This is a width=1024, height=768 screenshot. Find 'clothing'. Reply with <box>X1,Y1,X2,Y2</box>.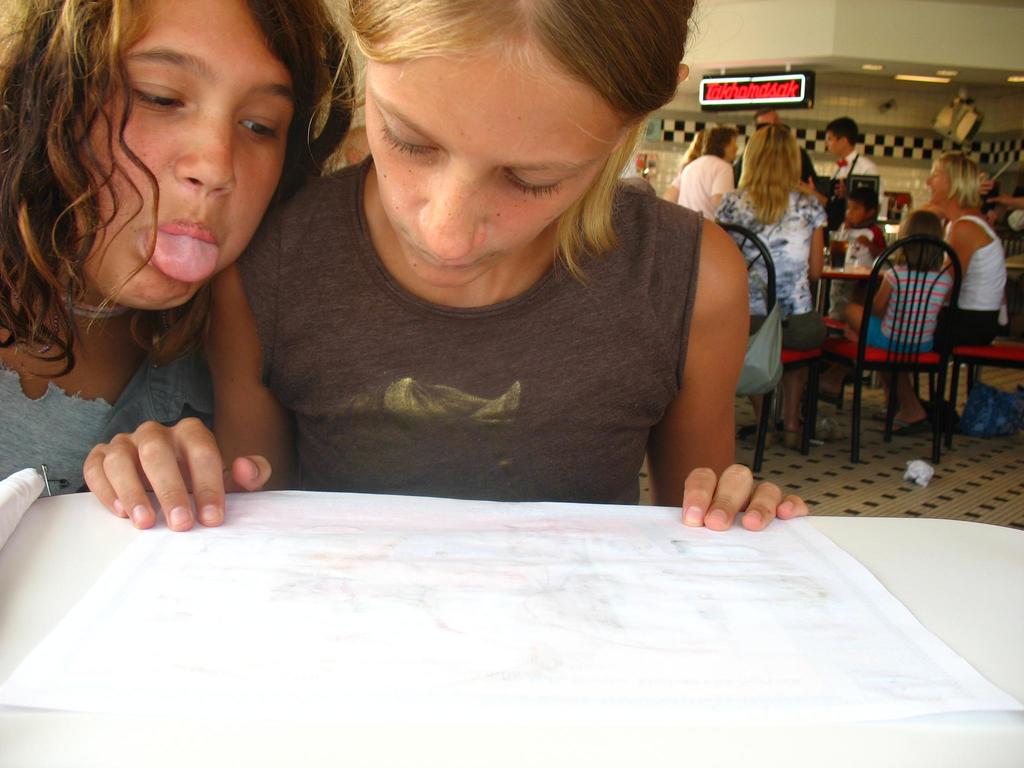
<box>751,312,828,351</box>.
